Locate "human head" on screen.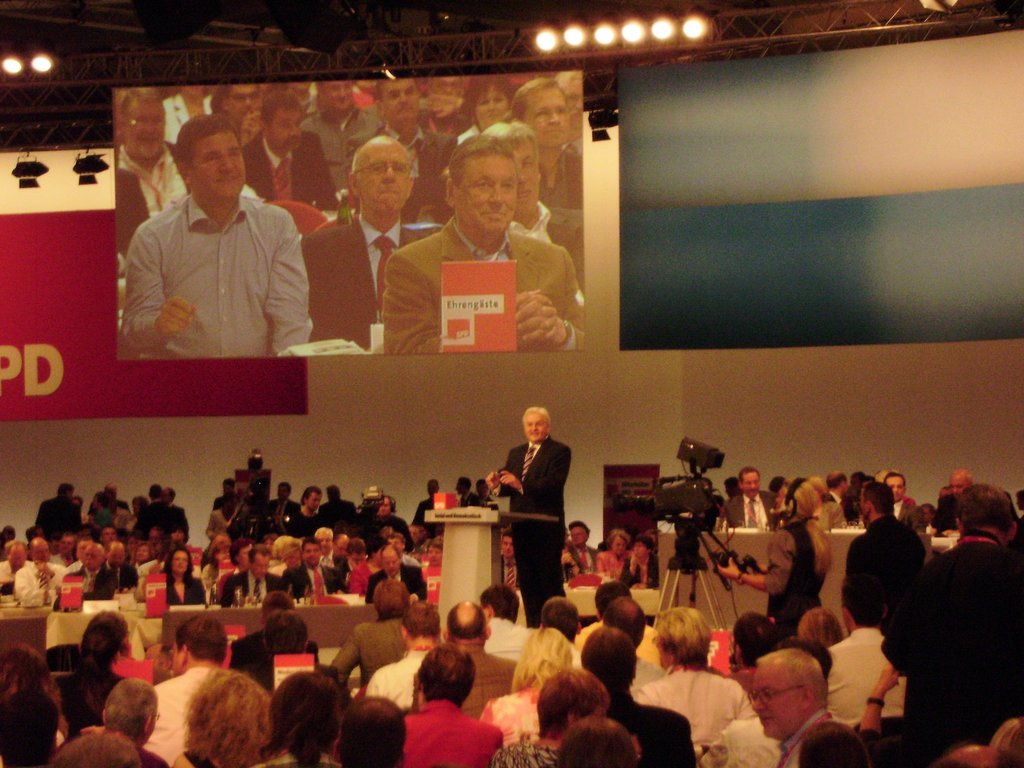
On screen at [377, 494, 396, 516].
